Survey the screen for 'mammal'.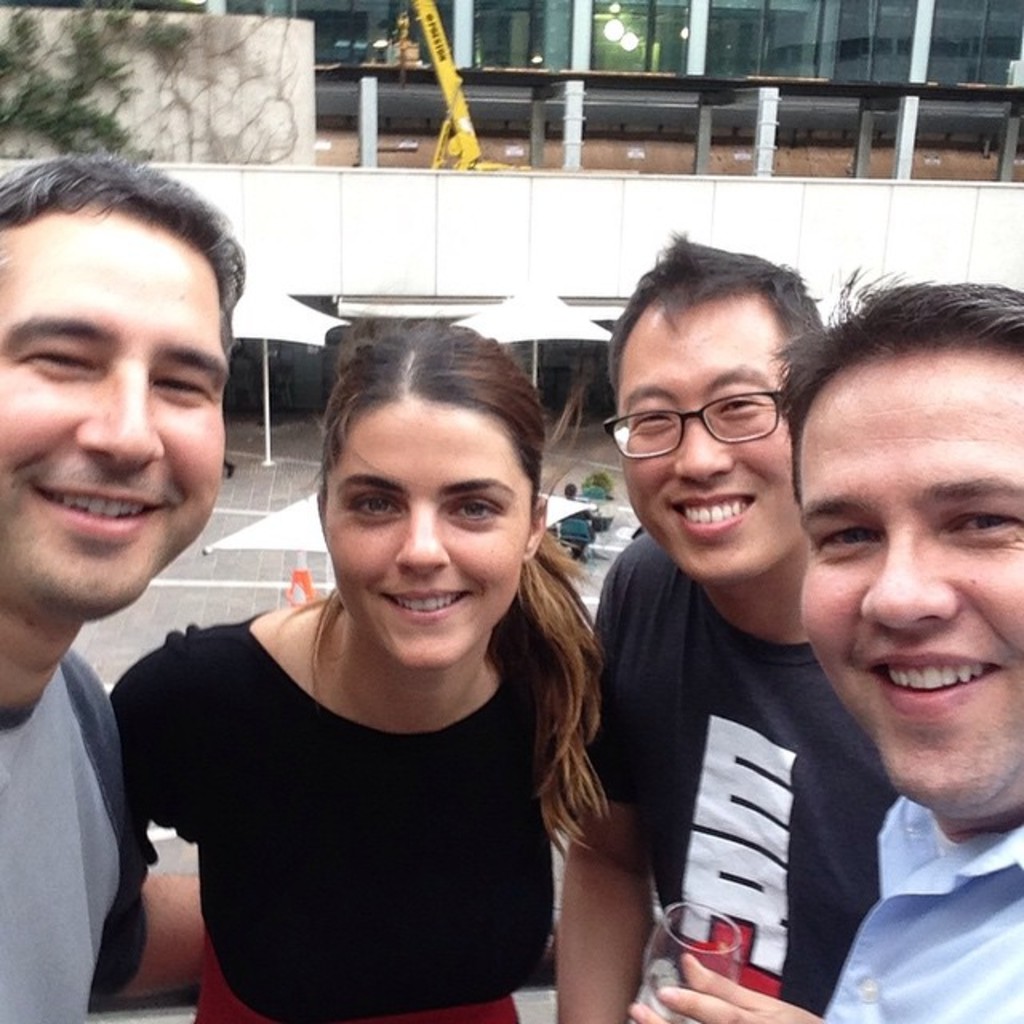
Survey found: box(762, 259, 1022, 1022).
